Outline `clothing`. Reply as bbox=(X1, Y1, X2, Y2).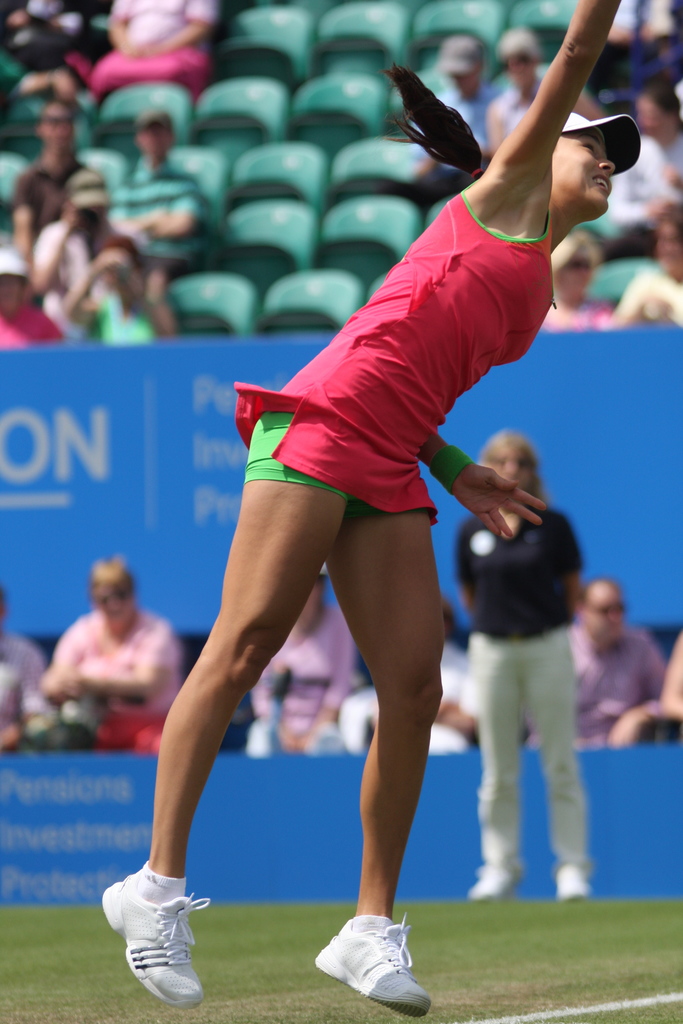
bbox=(539, 627, 668, 742).
